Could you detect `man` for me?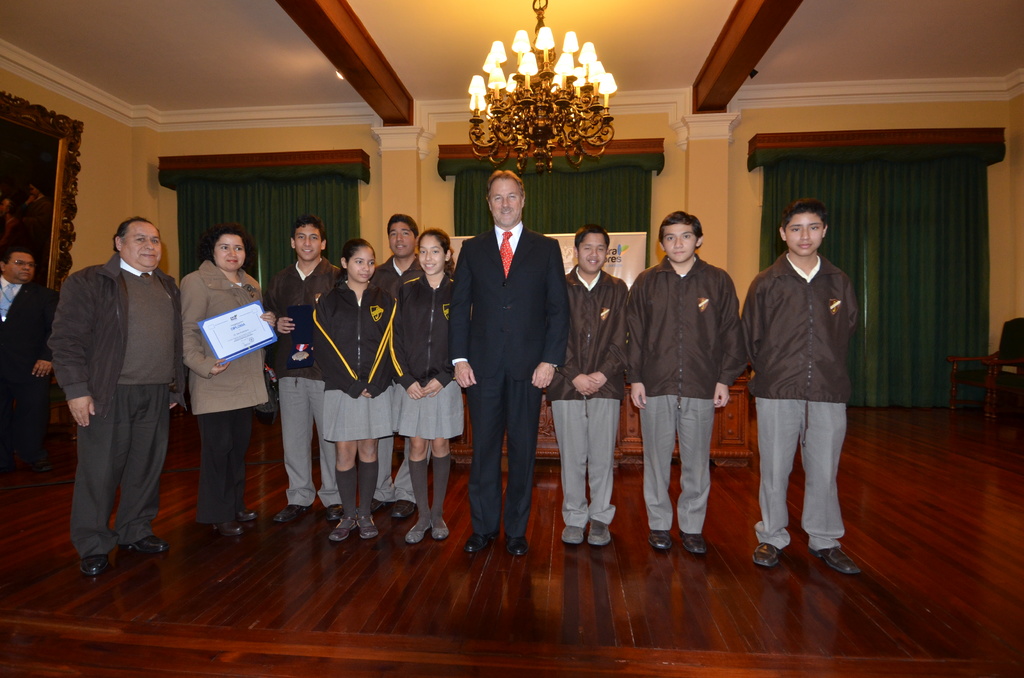
Detection result: {"x1": 0, "y1": 243, "x2": 52, "y2": 479}.
